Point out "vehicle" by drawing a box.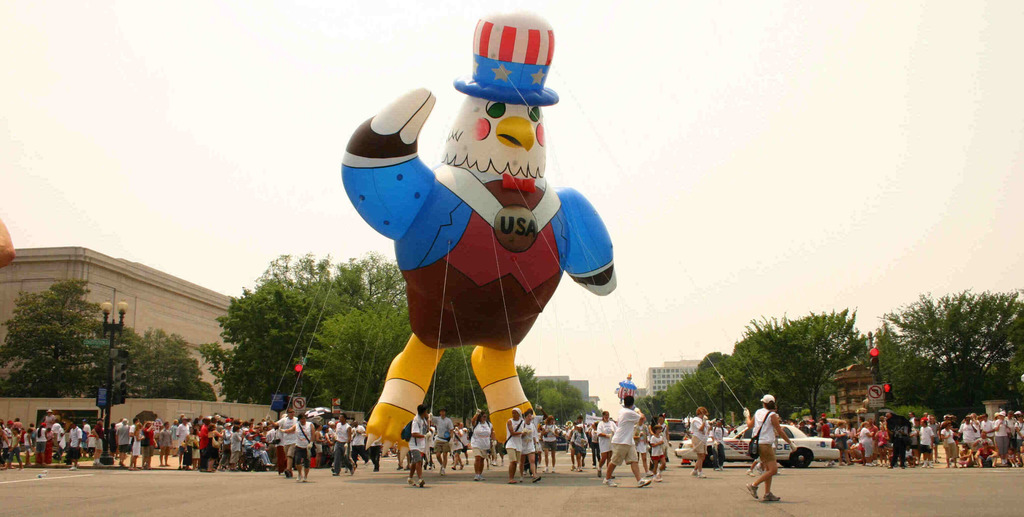
detection(673, 418, 842, 468).
